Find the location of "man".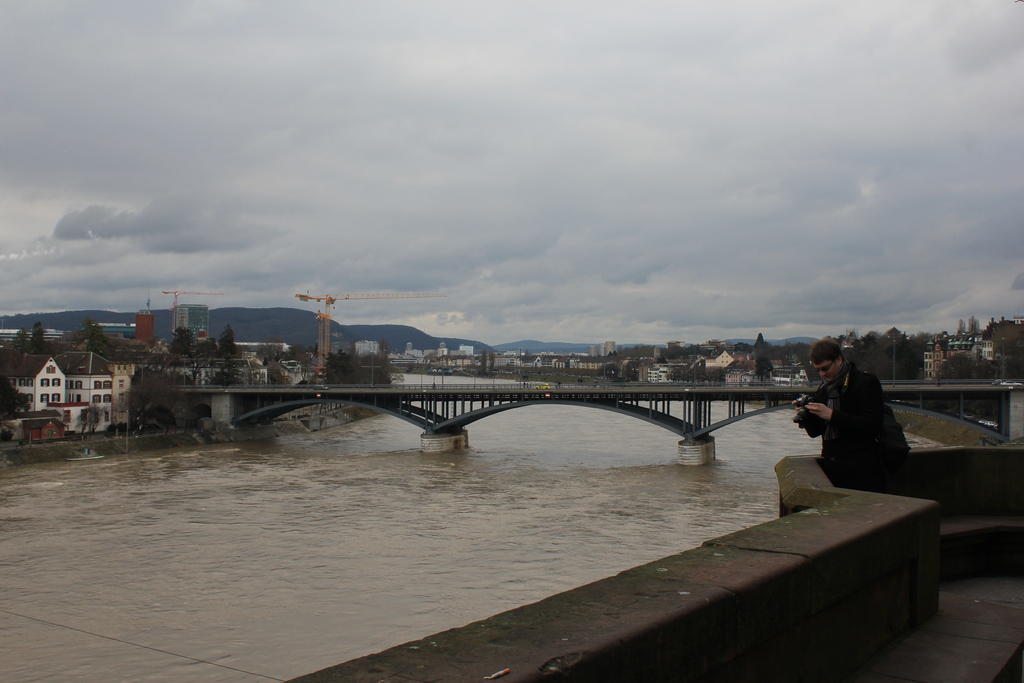
Location: crop(793, 356, 910, 506).
